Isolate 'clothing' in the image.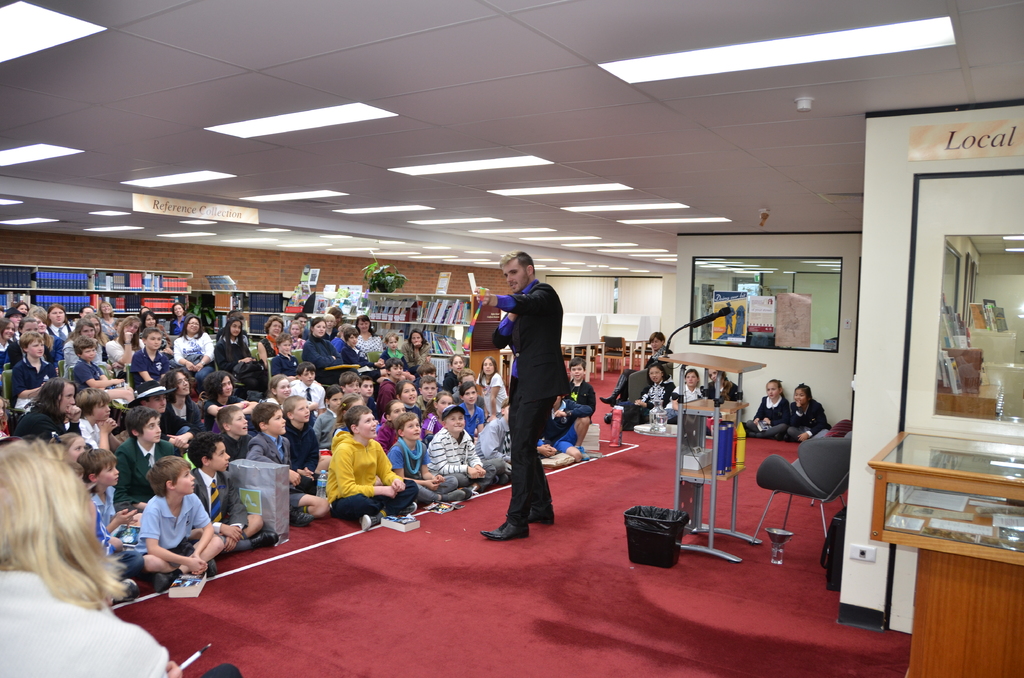
Isolated region: l=385, t=437, r=428, b=500.
